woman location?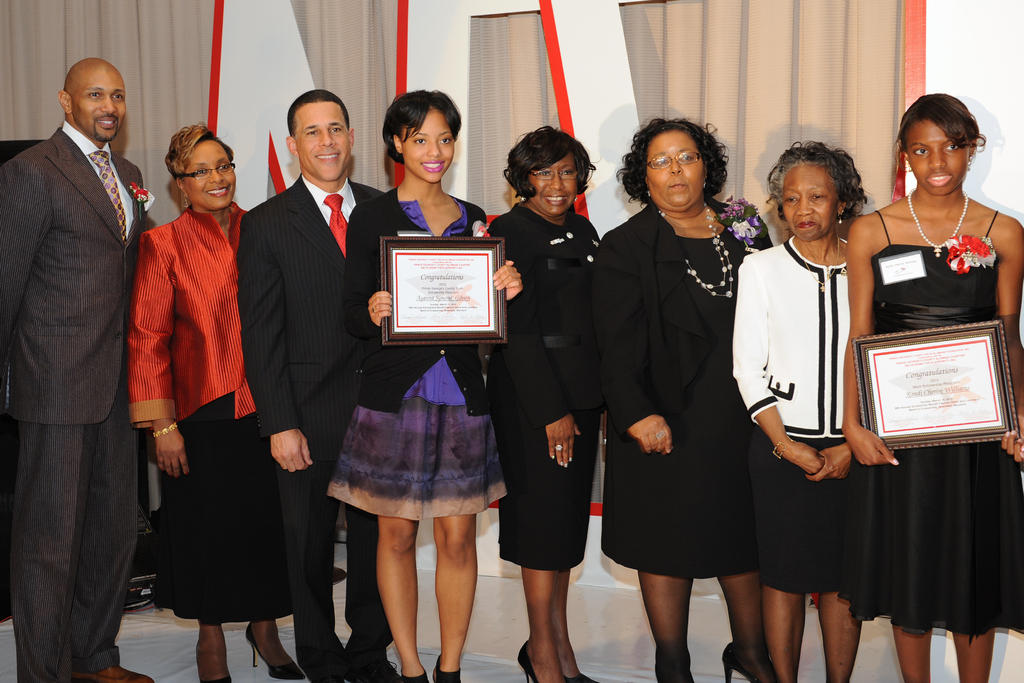
x1=479 y1=127 x2=609 y2=682
